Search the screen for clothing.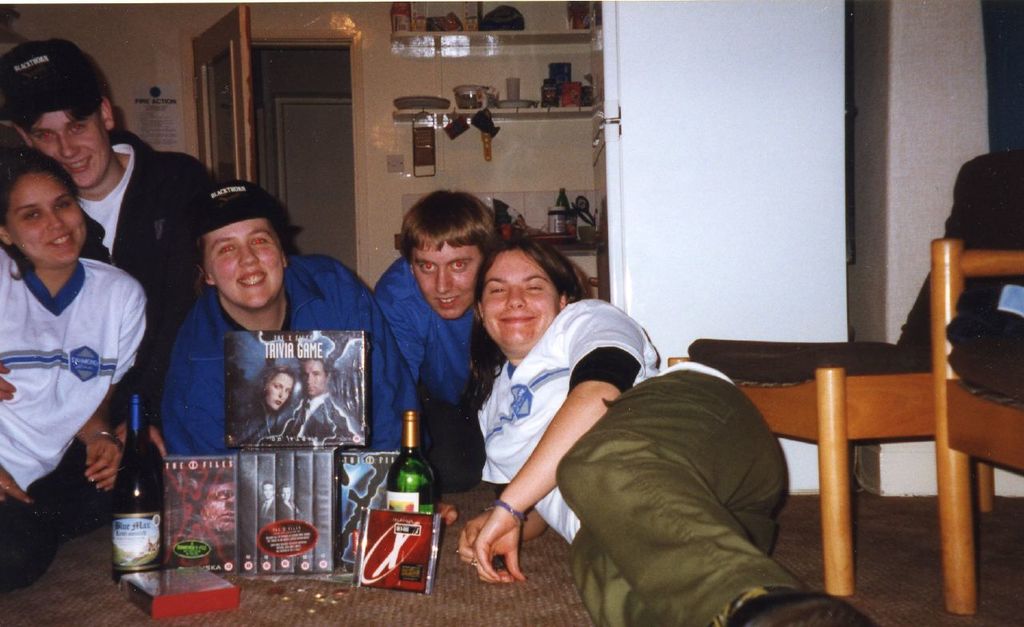
Found at crop(455, 284, 802, 626).
